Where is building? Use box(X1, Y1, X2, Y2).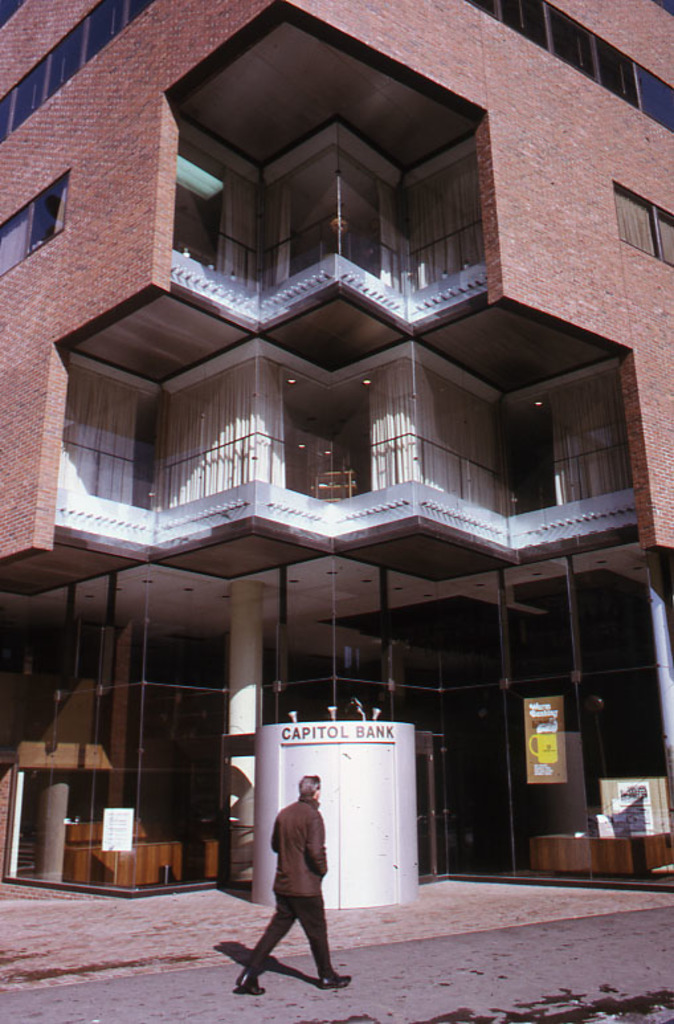
box(0, 0, 673, 892).
